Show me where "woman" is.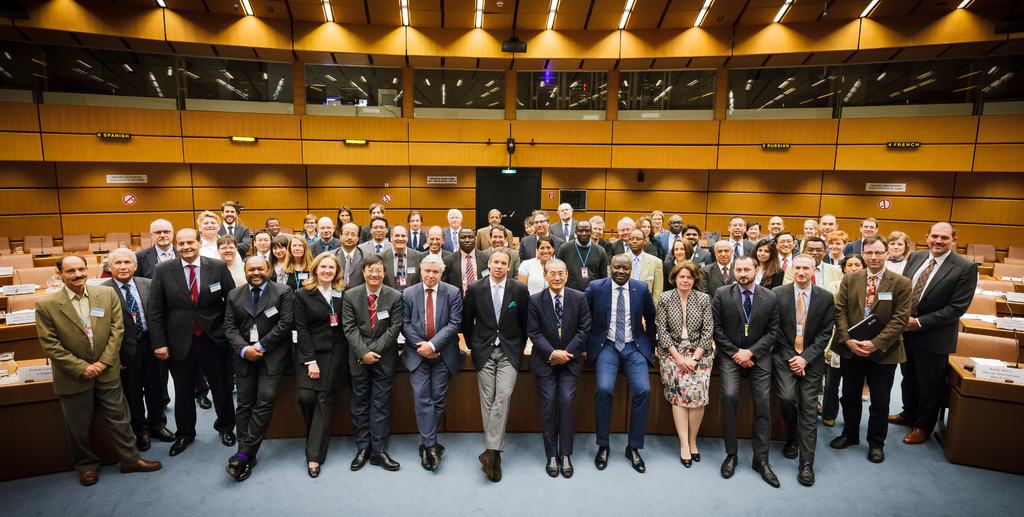
"woman" is at [751, 238, 785, 295].
